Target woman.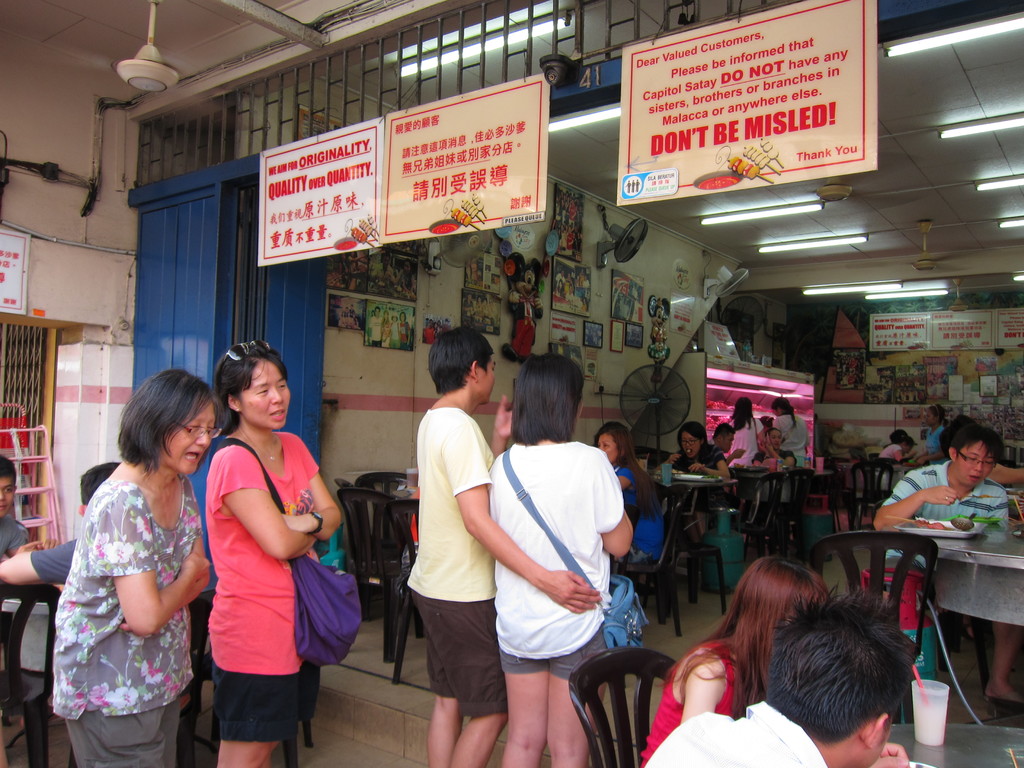
Target region: 435/321/440/336.
